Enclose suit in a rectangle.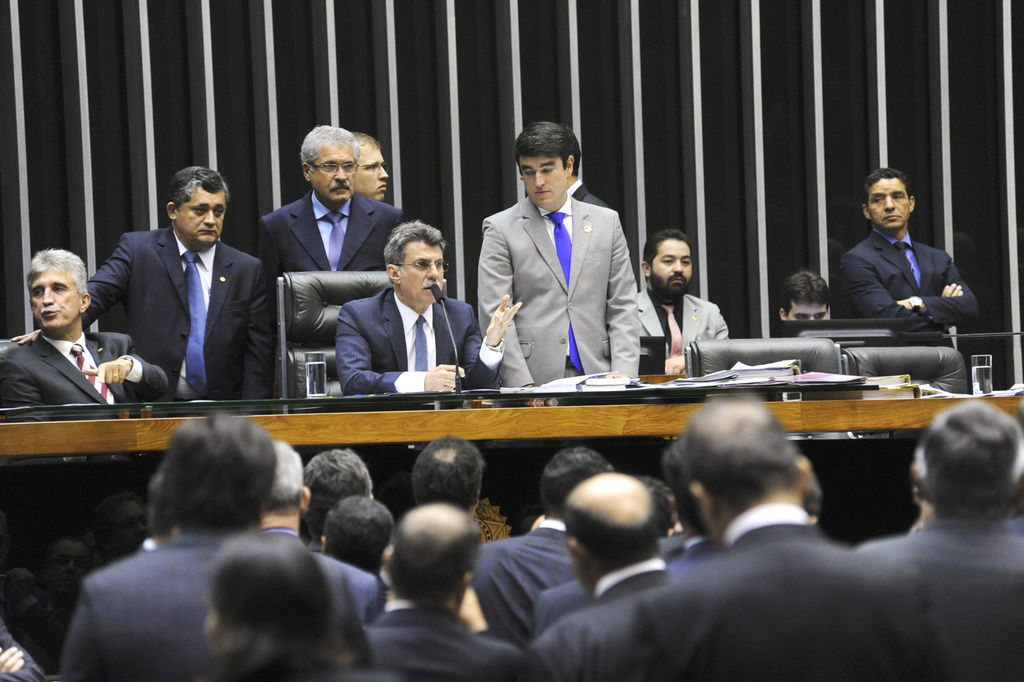
332 283 503 398.
